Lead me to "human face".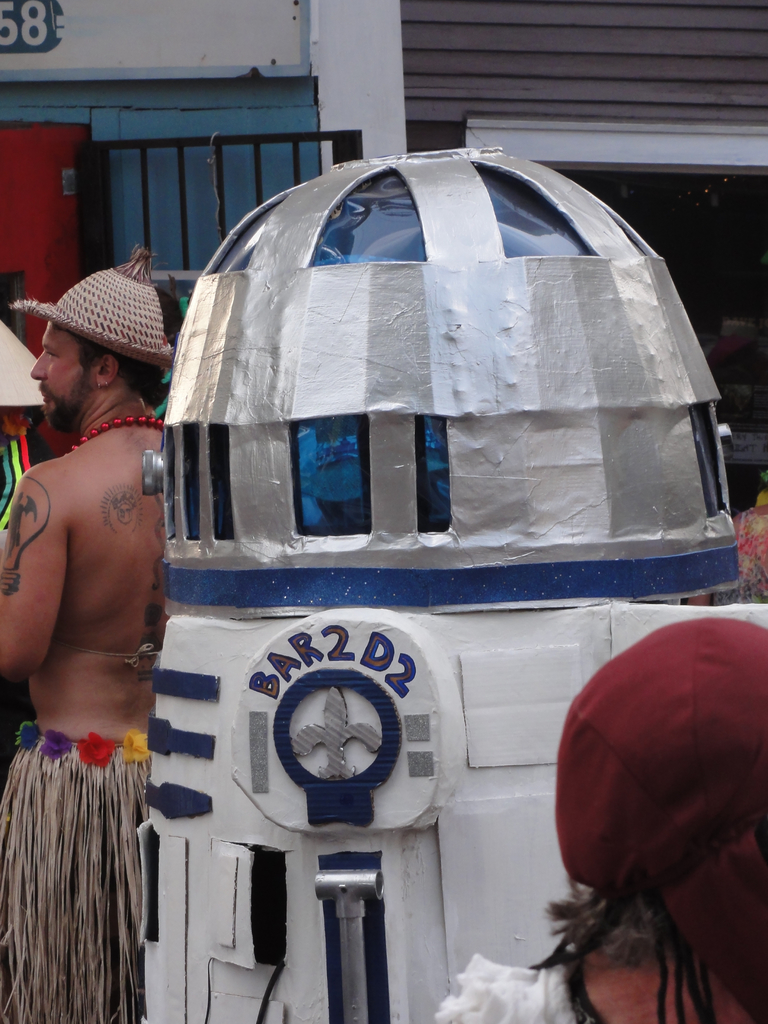
Lead to 29:321:88:433.
